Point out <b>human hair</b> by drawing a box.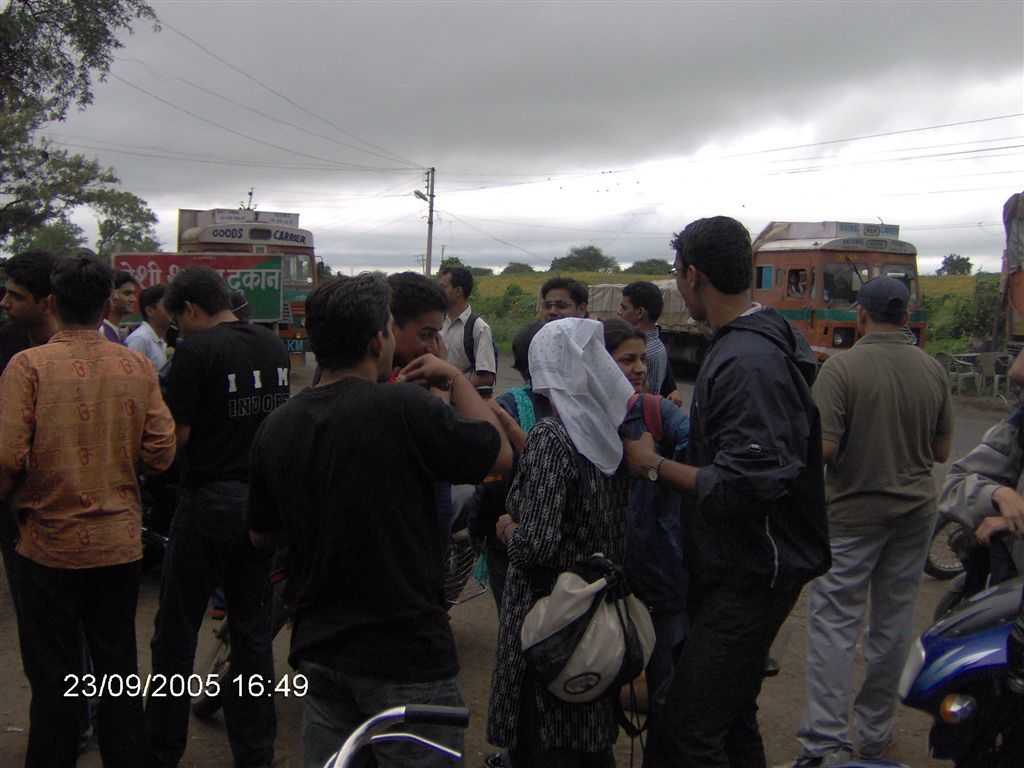
left=866, top=299, right=907, bottom=324.
